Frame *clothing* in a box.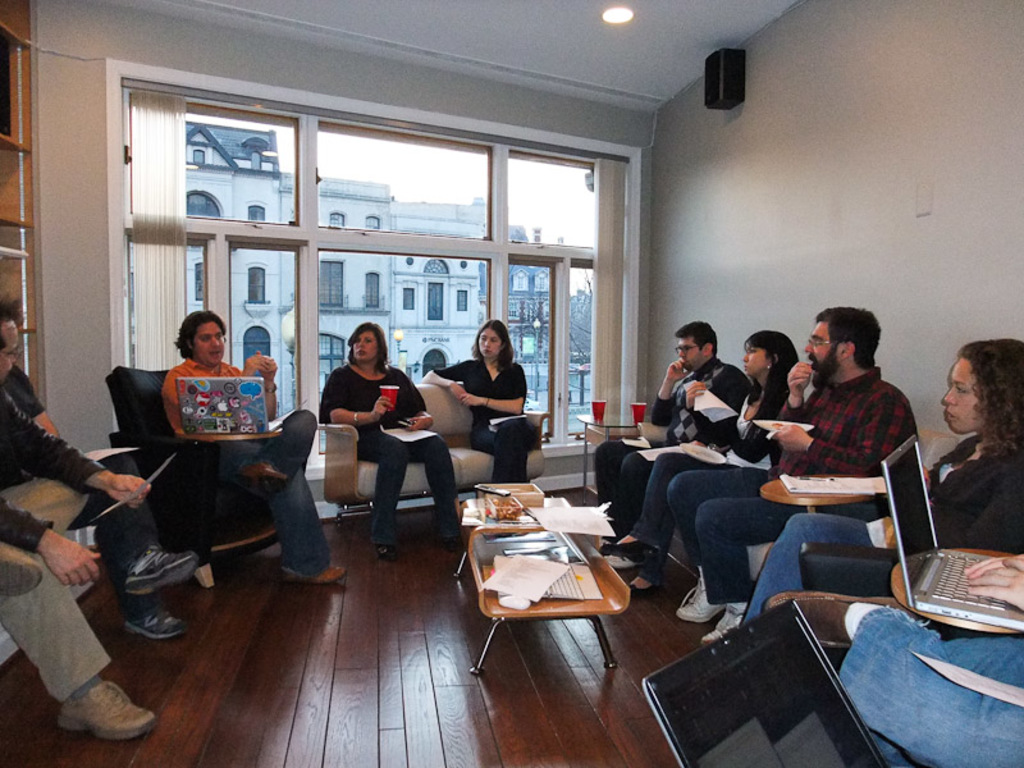
(662,357,925,604).
